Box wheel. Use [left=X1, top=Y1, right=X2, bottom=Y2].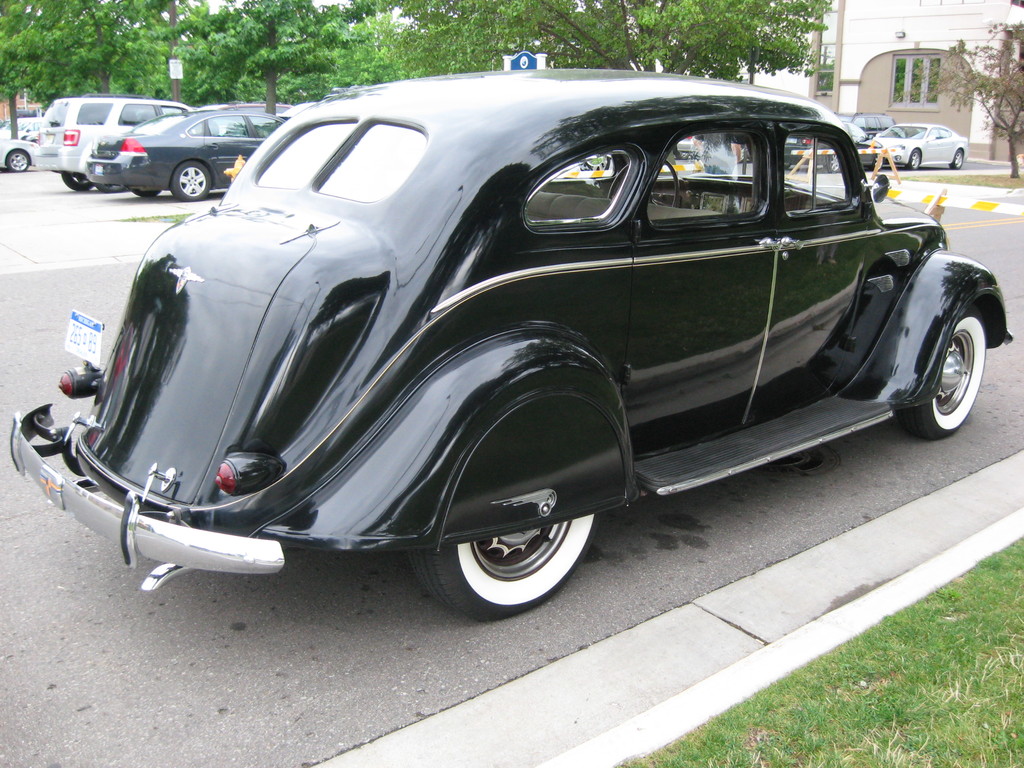
[left=407, top=513, right=596, bottom=623].
